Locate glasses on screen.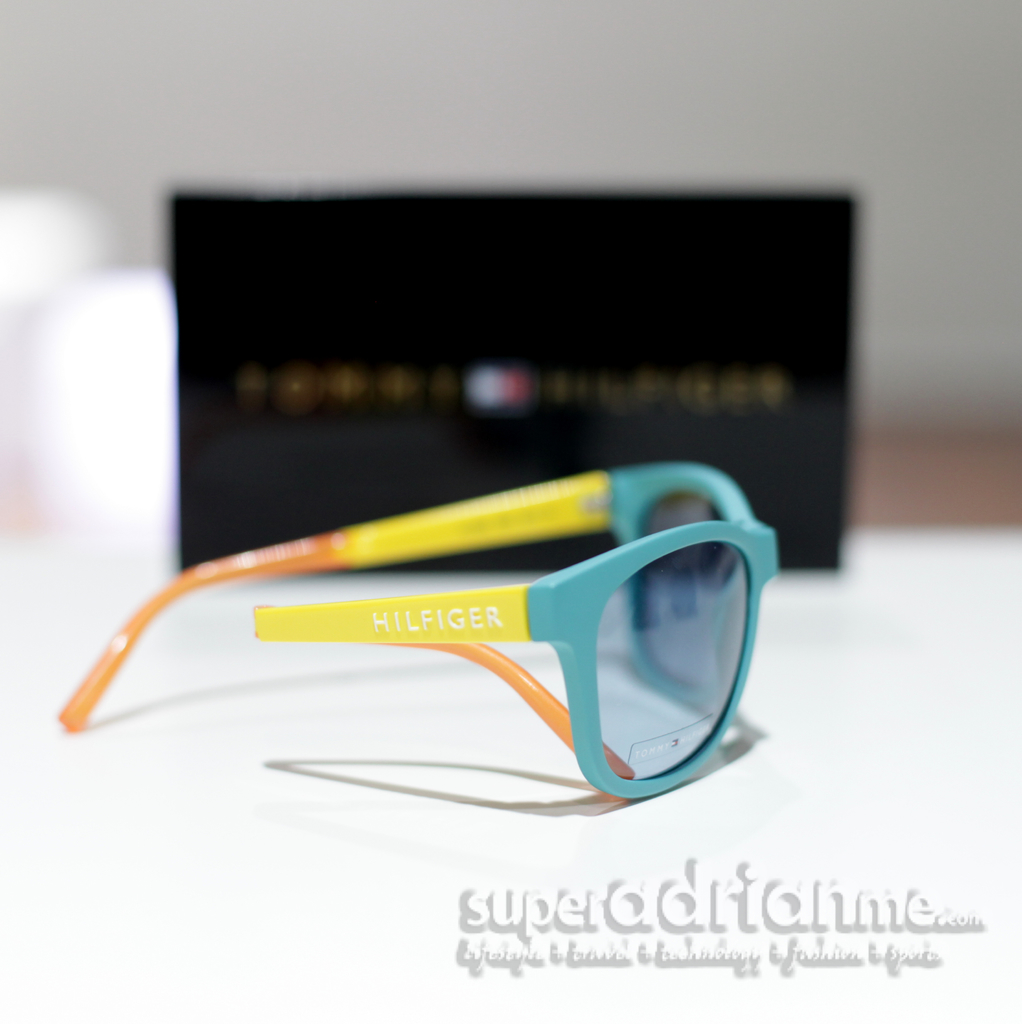
On screen at bbox=[52, 476, 802, 808].
